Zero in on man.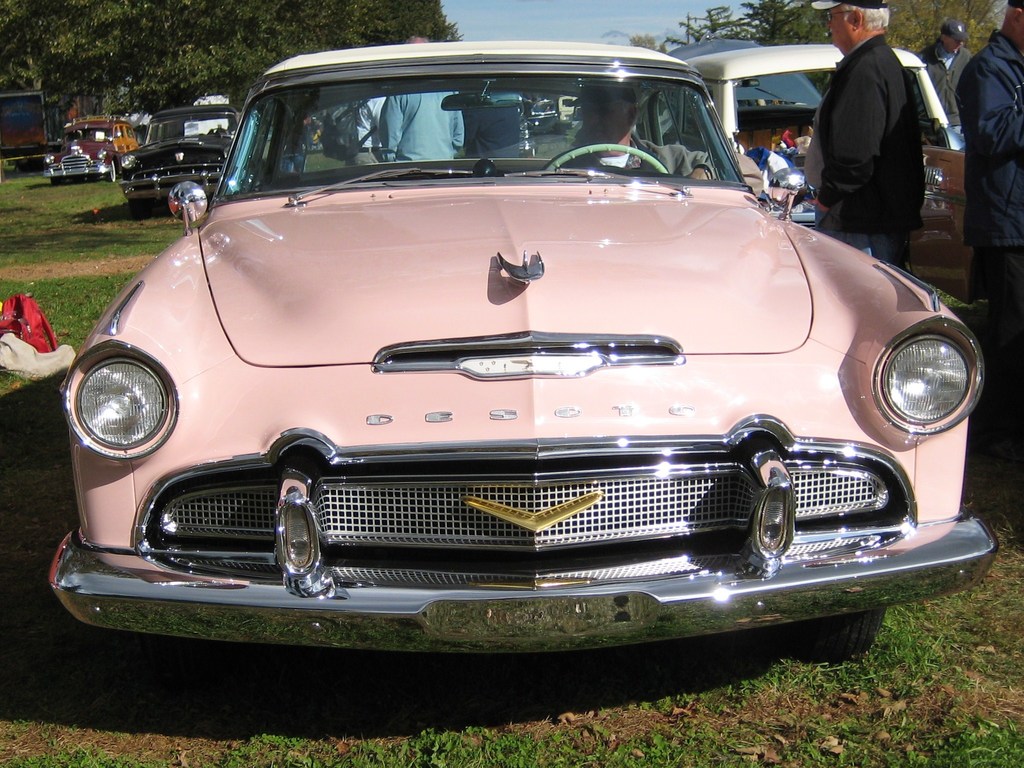
Zeroed in: Rect(379, 35, 465, 164).
